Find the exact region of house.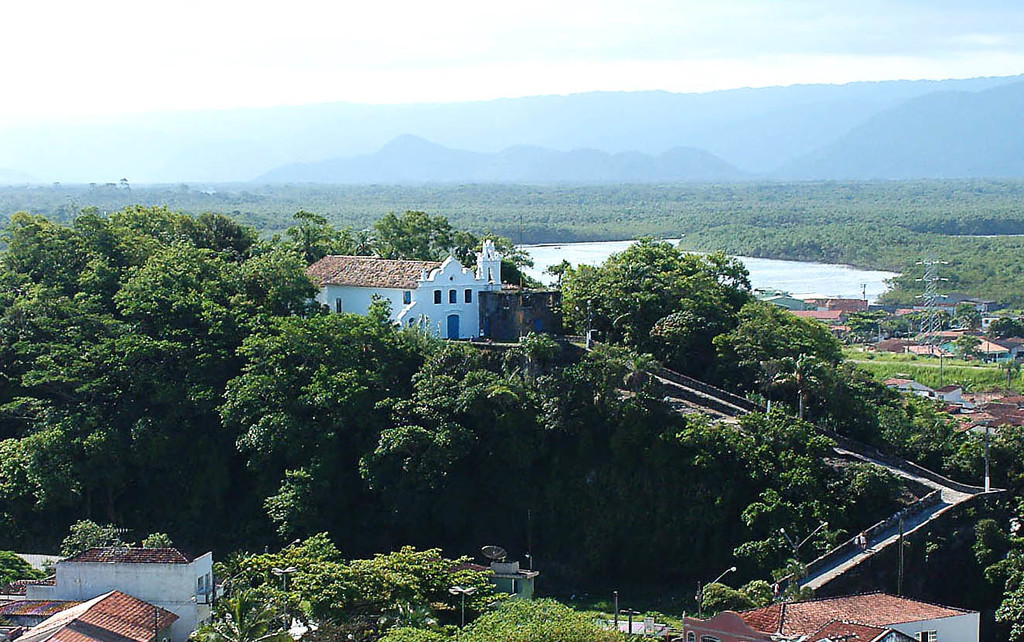
Exact region: region(0, 542, 216, 641).
